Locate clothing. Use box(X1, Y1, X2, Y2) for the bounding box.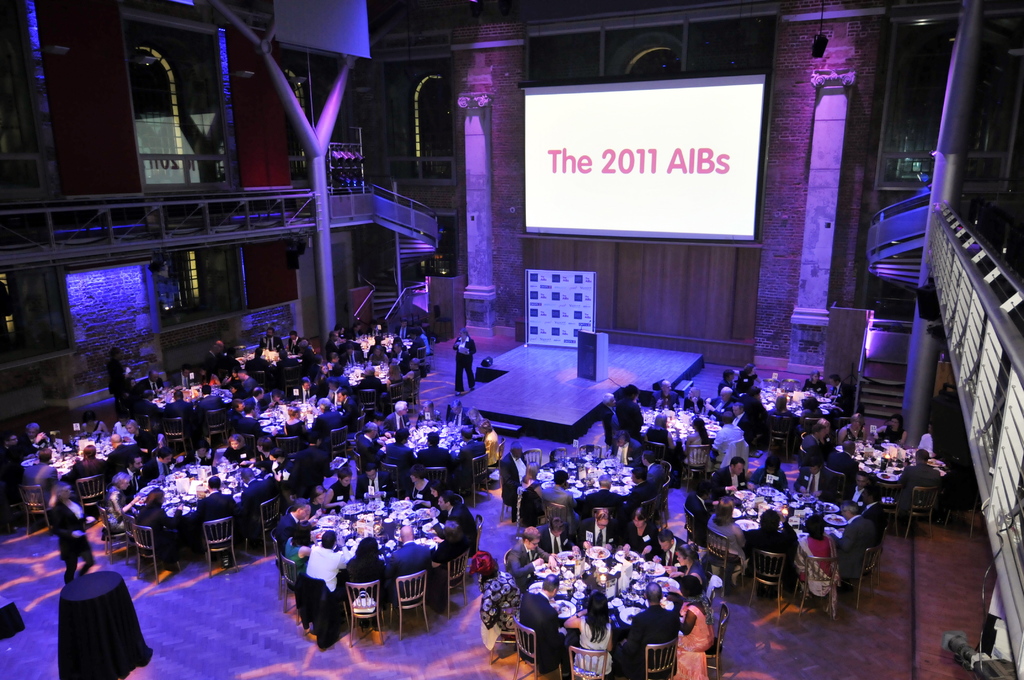
box(676, 603, 716, 679).
